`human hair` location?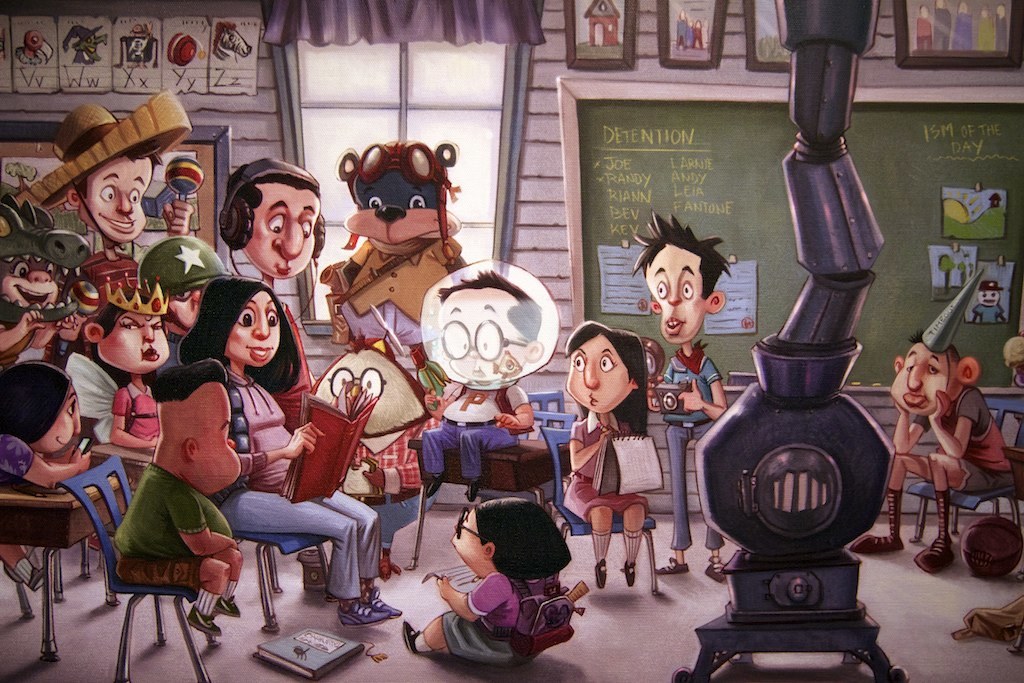
rect(0, 361, 66, 443)
